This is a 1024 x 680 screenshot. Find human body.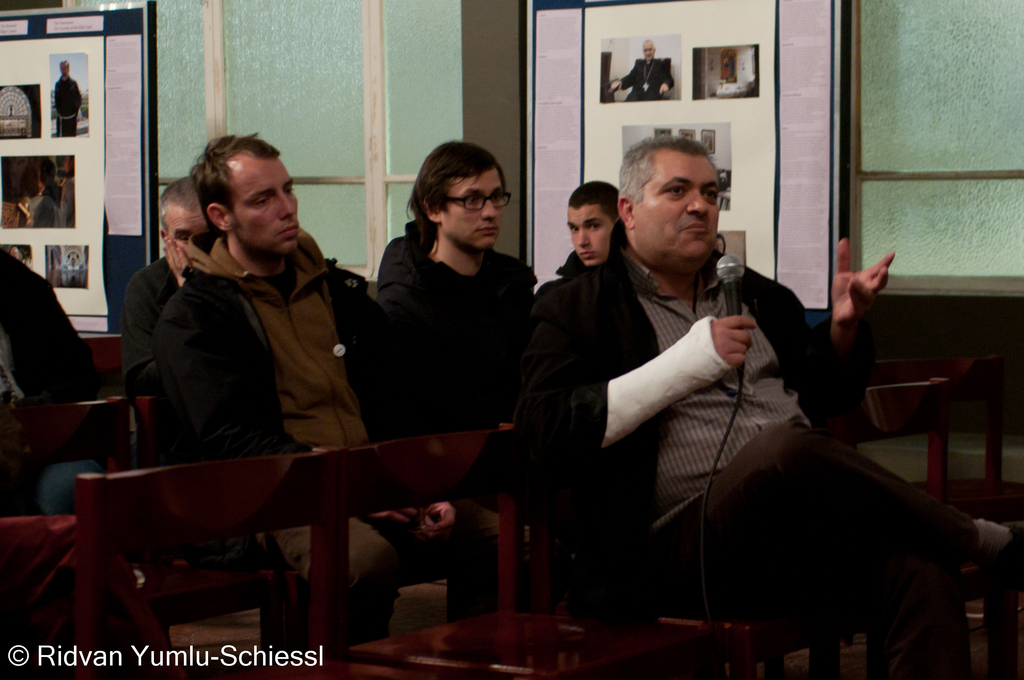
Bounding box: 516,129,1023,679.
